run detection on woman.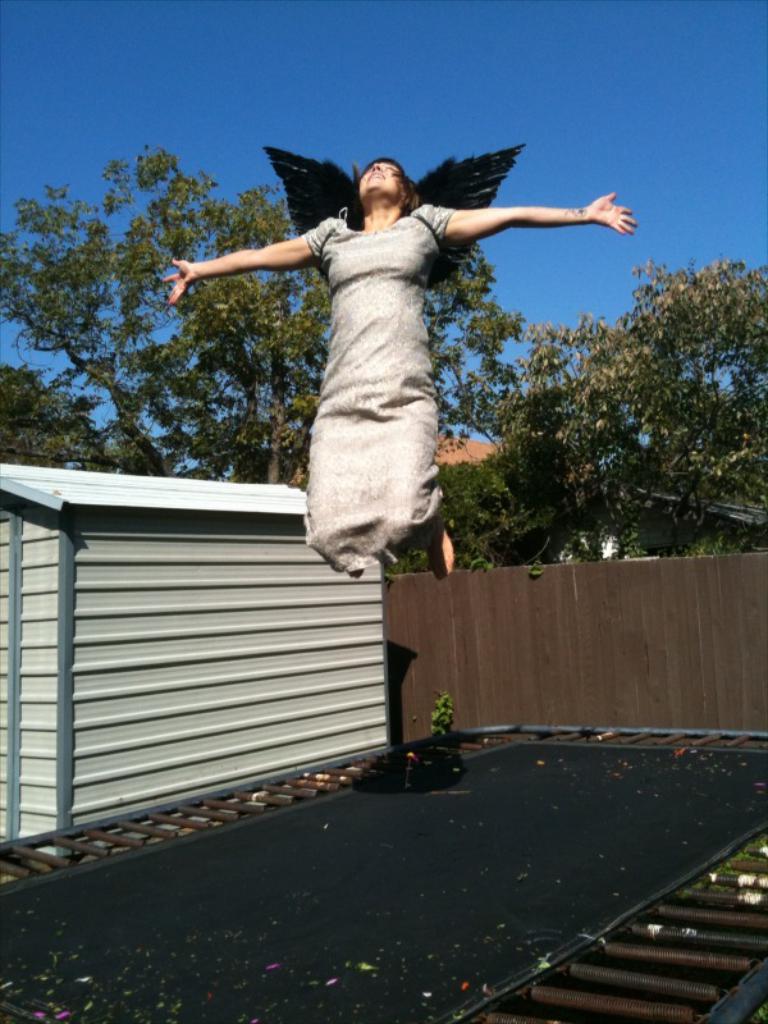
Result: <bbox>150, 142, 618, 588</bbox>.
